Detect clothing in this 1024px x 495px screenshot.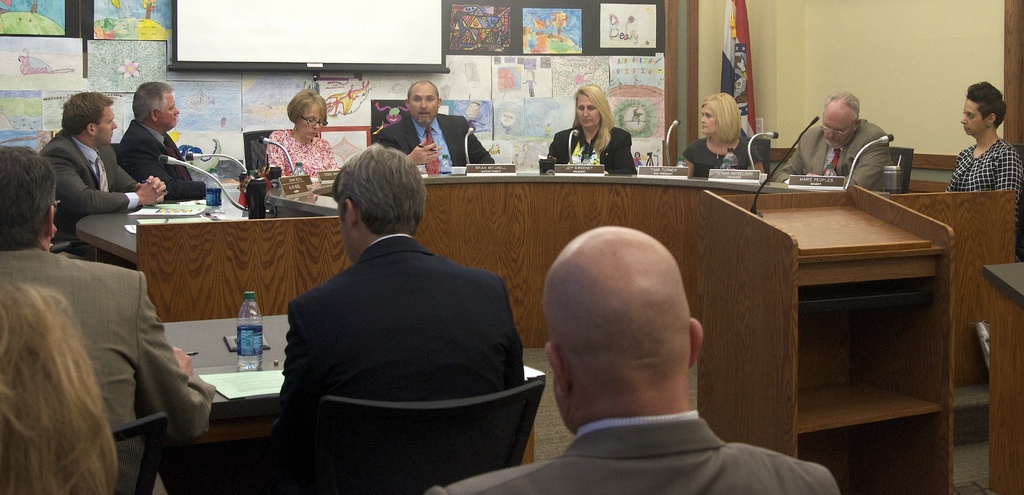
Detection: <box>34,130,136,259</box>.
